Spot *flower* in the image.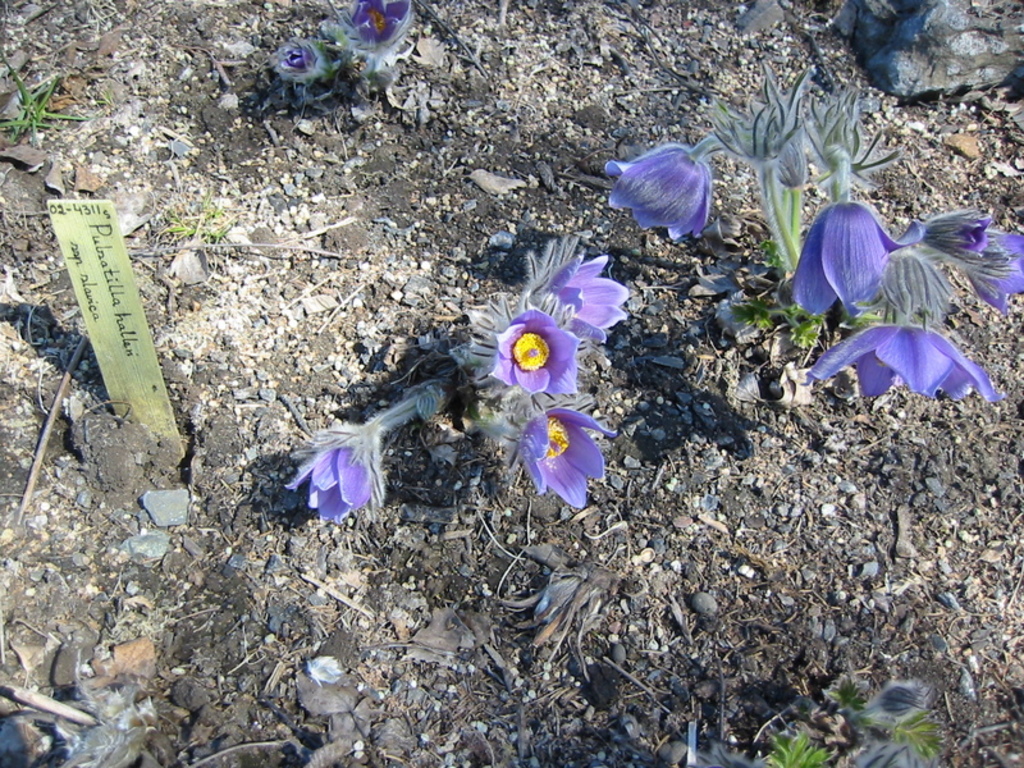
*flower* found at bbox(520, 421, 617, 508).
